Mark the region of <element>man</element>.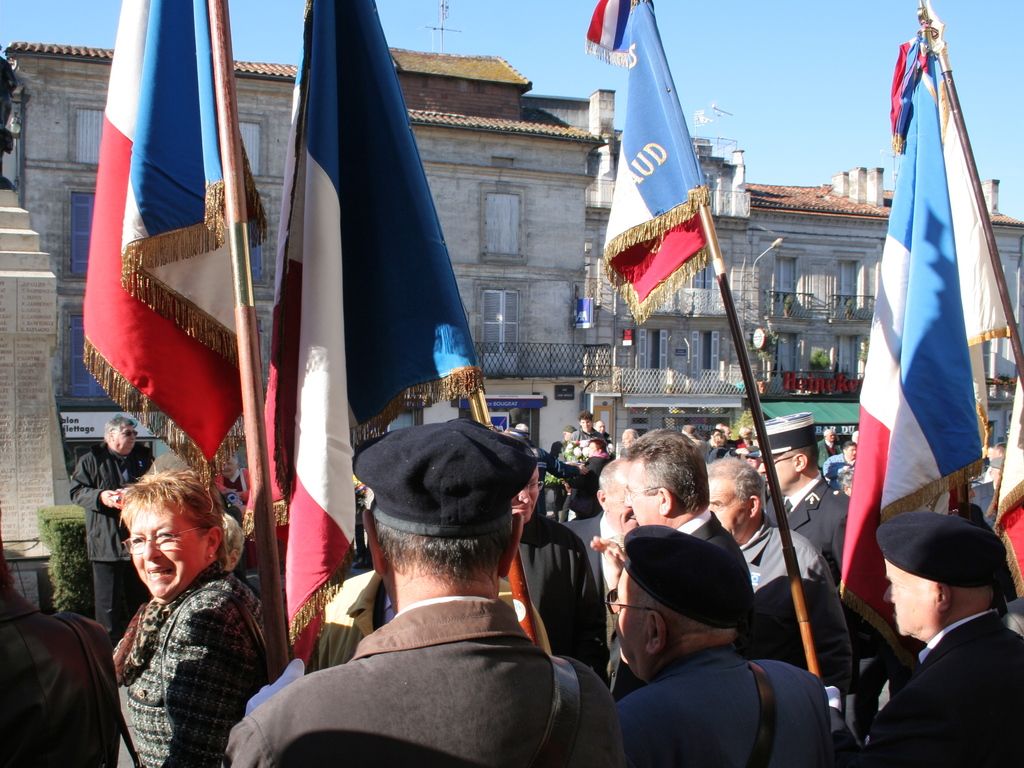
Region: select_region(575, 488, 847, 767).
